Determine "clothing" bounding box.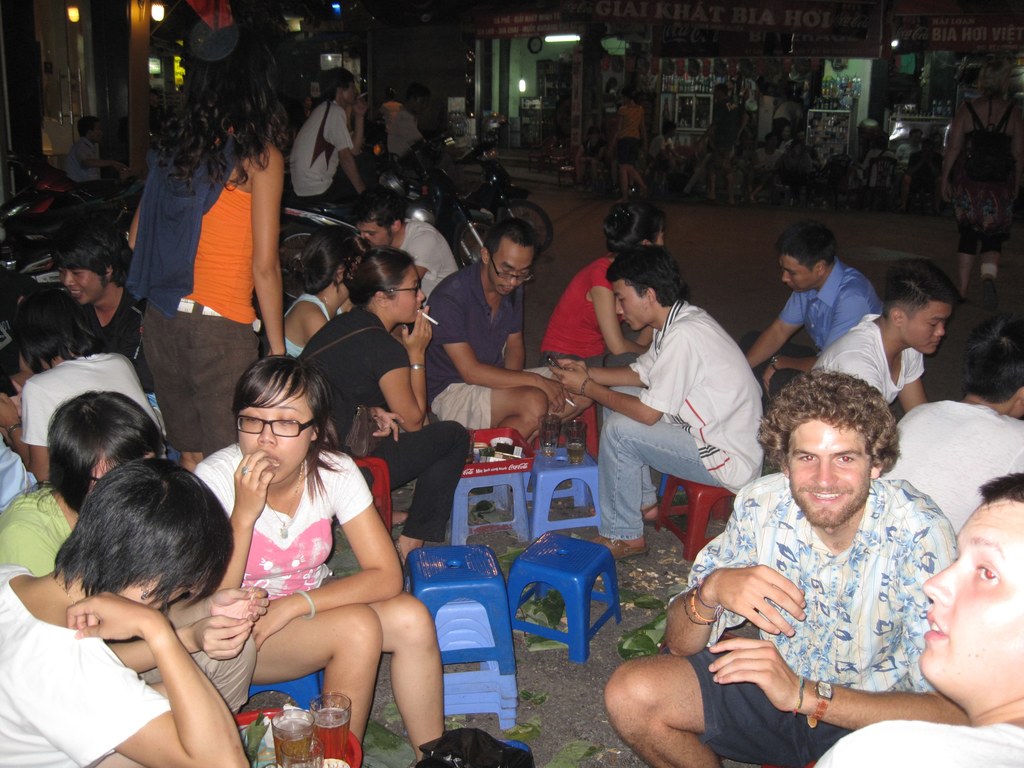
Determined: crop(684, 444, 977, 739).
